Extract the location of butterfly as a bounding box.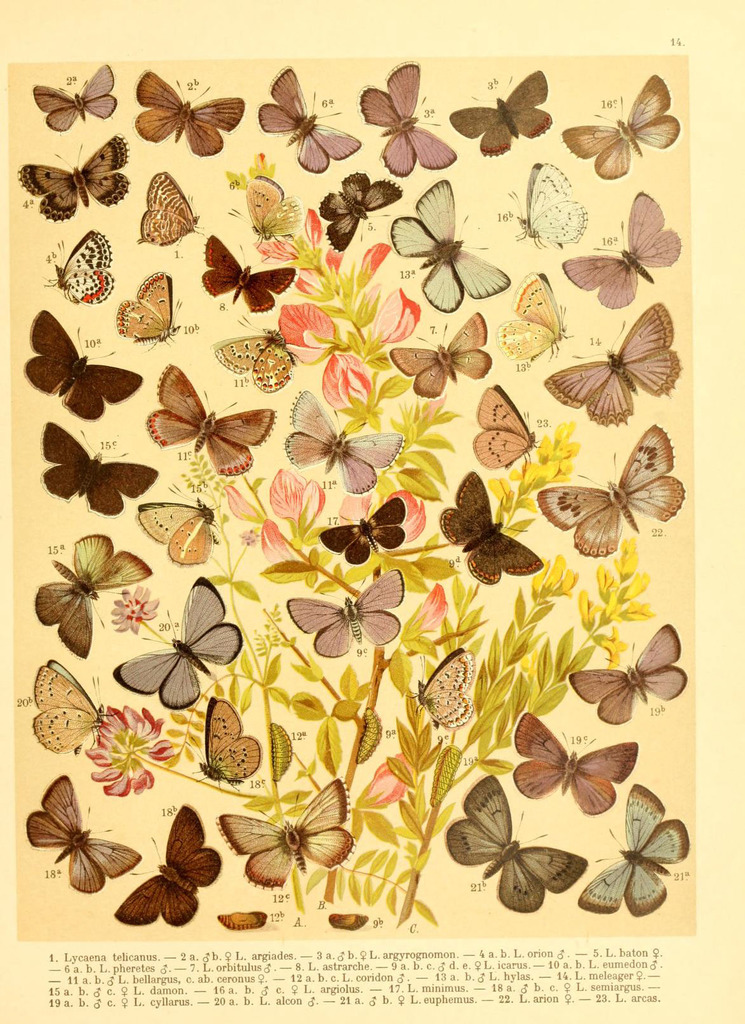
crop(393, 175, 513, 316).
